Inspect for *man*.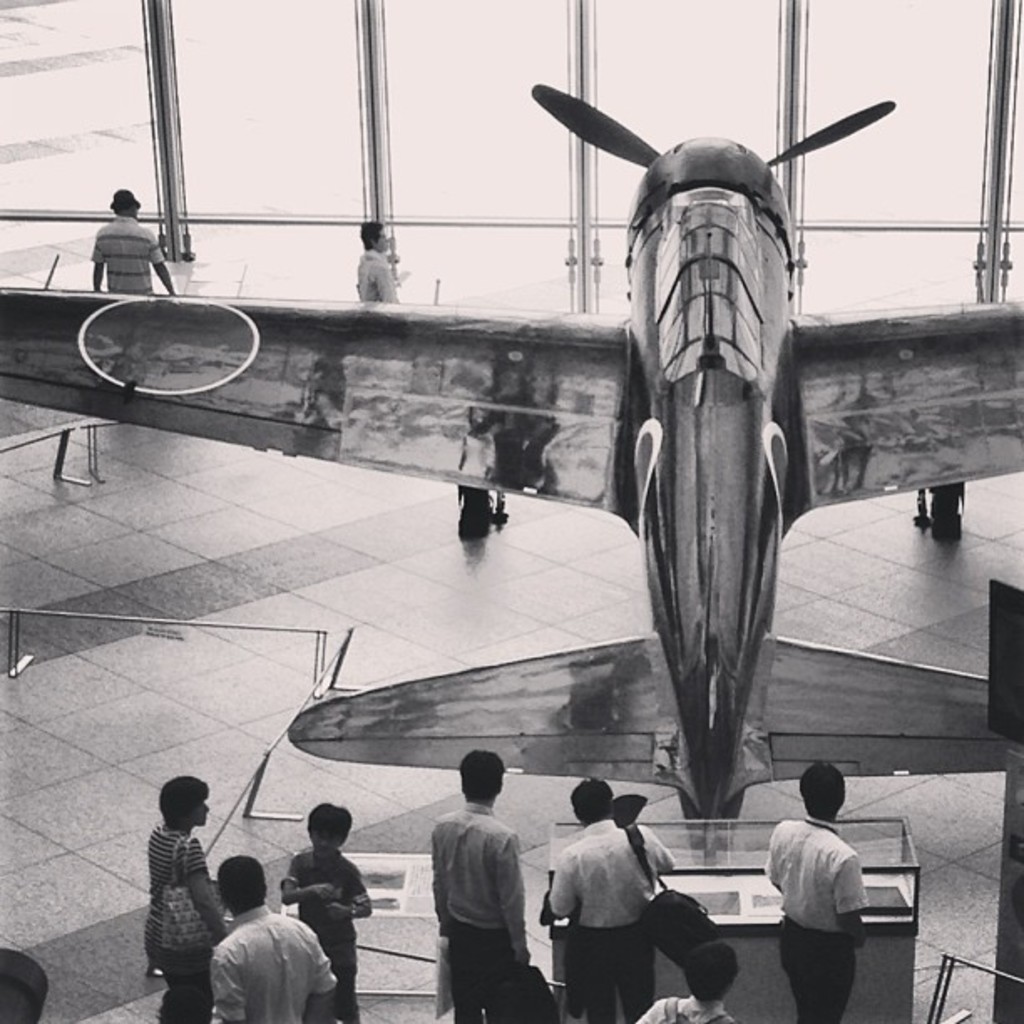
Inspection: [left=751, top=756, right=878, bottom=1022].
